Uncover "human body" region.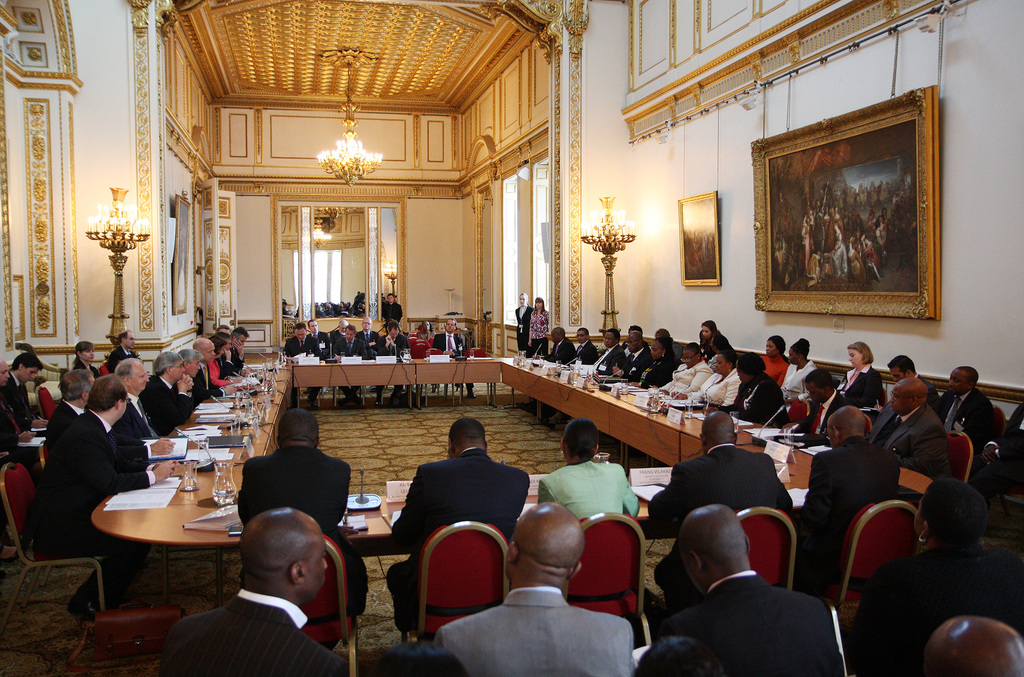
Uncovered: bbox=[107, 328, 140, 374].
